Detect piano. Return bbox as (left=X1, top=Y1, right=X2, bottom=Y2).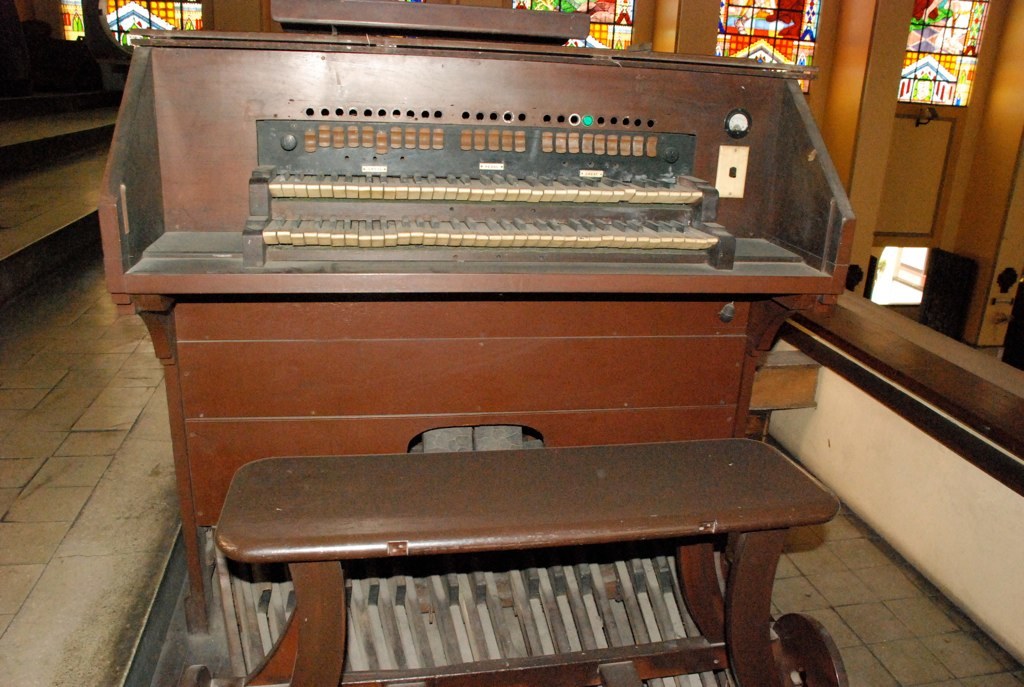
(left=106, top=81, right=866, bottom=637).
